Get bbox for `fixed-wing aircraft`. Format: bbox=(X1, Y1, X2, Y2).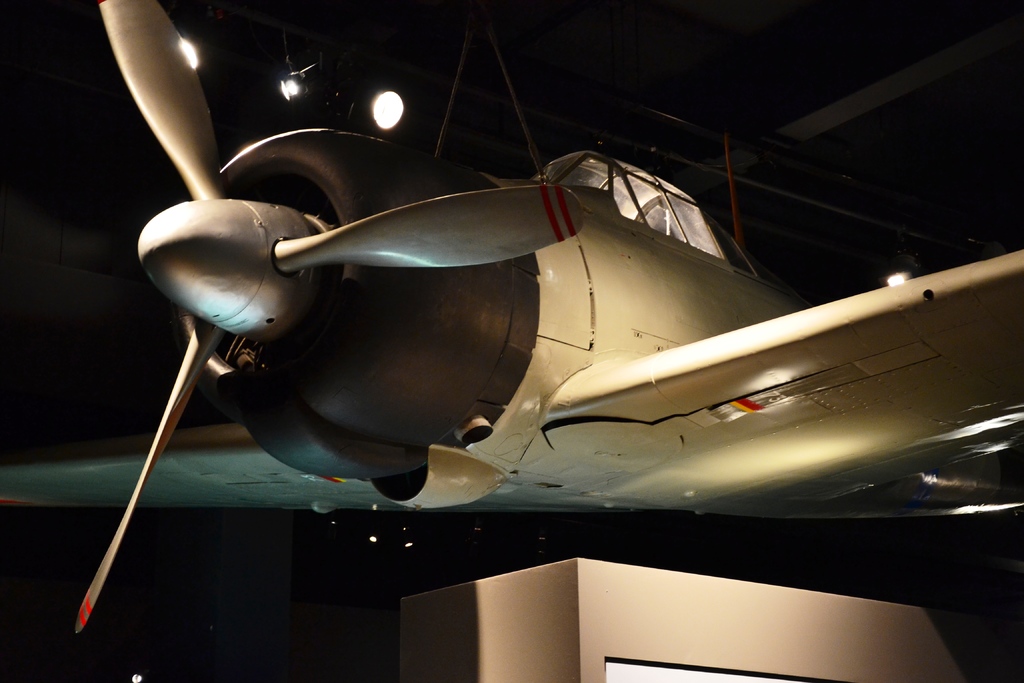
bbox=(0, 0, 1023, 637).
